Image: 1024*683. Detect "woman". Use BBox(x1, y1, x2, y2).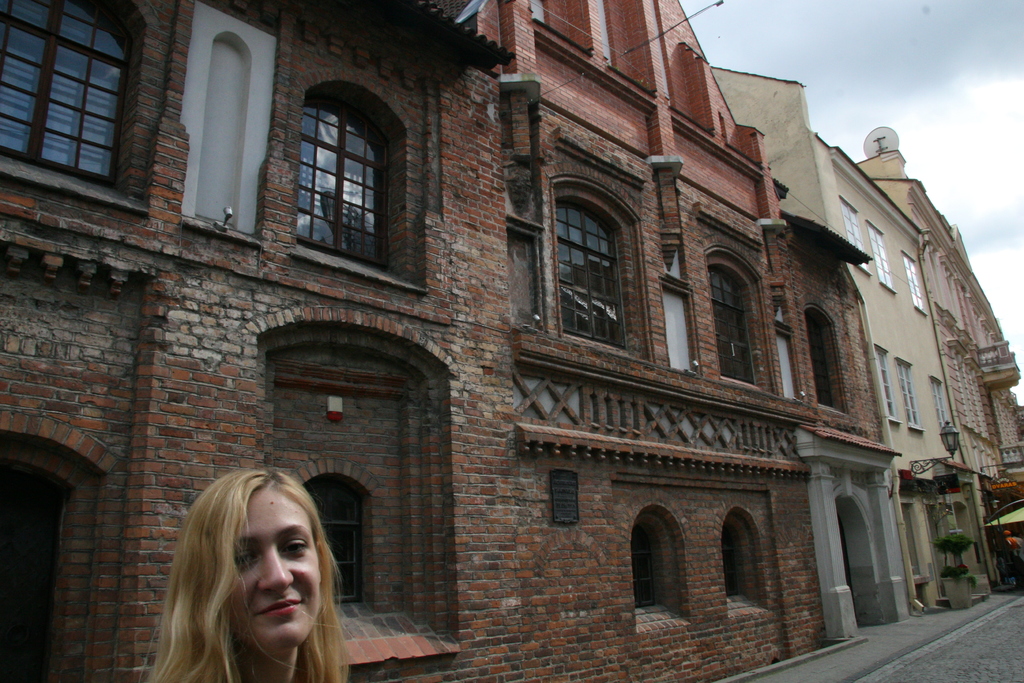
BBox(131, 466, 383, 682).
